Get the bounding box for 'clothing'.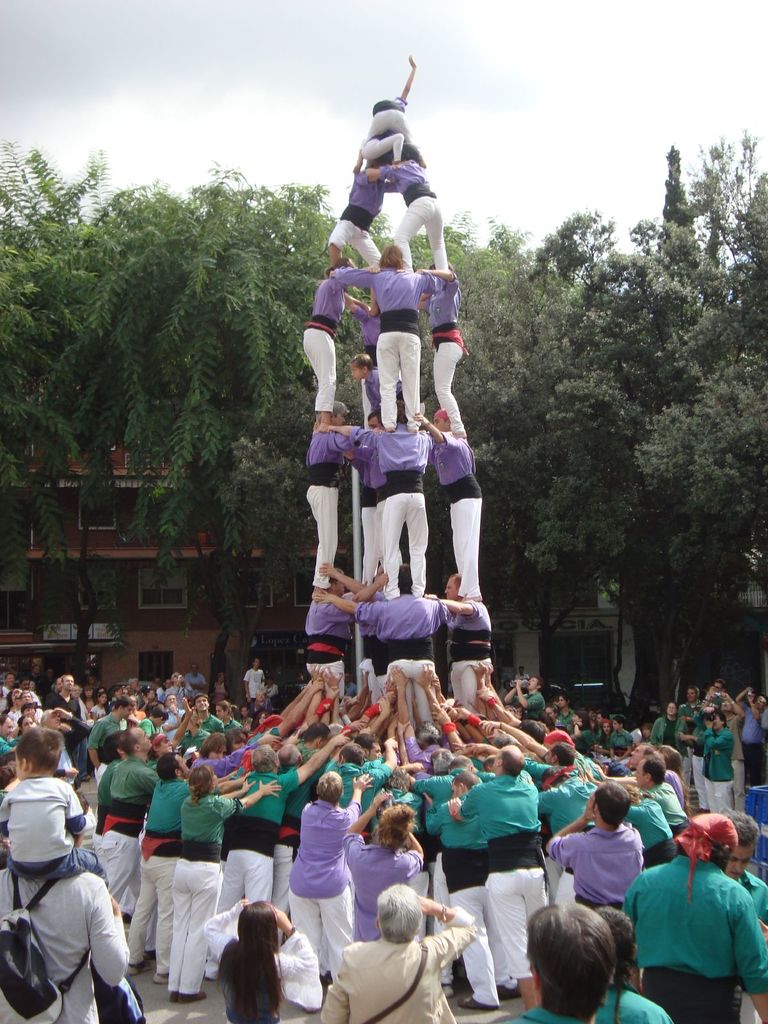
<region>304, 594, 362, 692</region>.
